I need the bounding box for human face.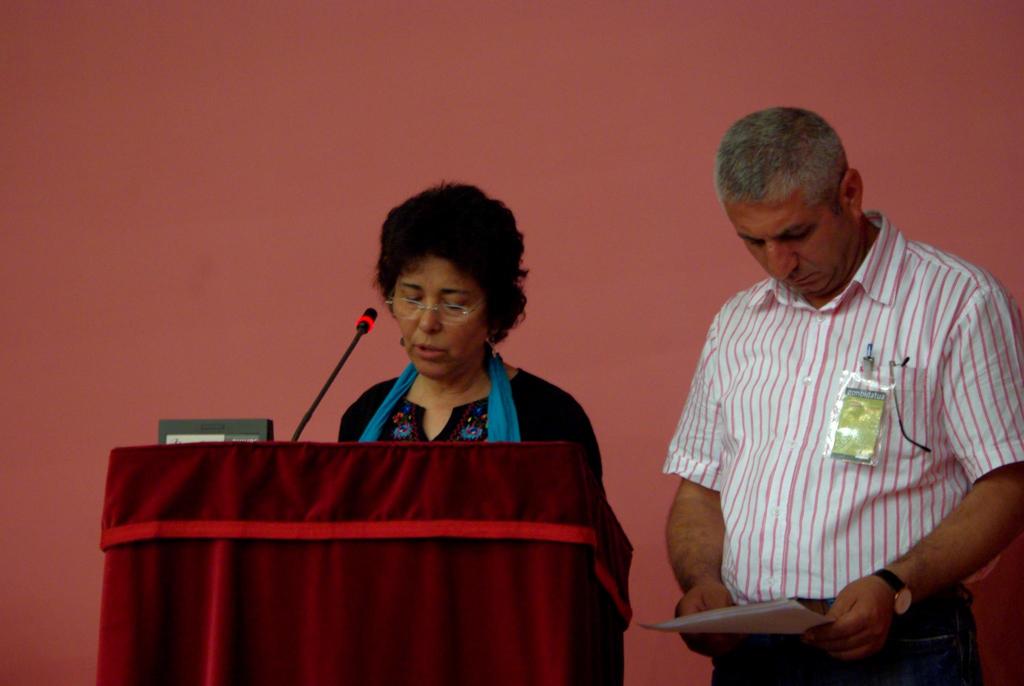
Here it is: rect(724, 186, 855, 300).
